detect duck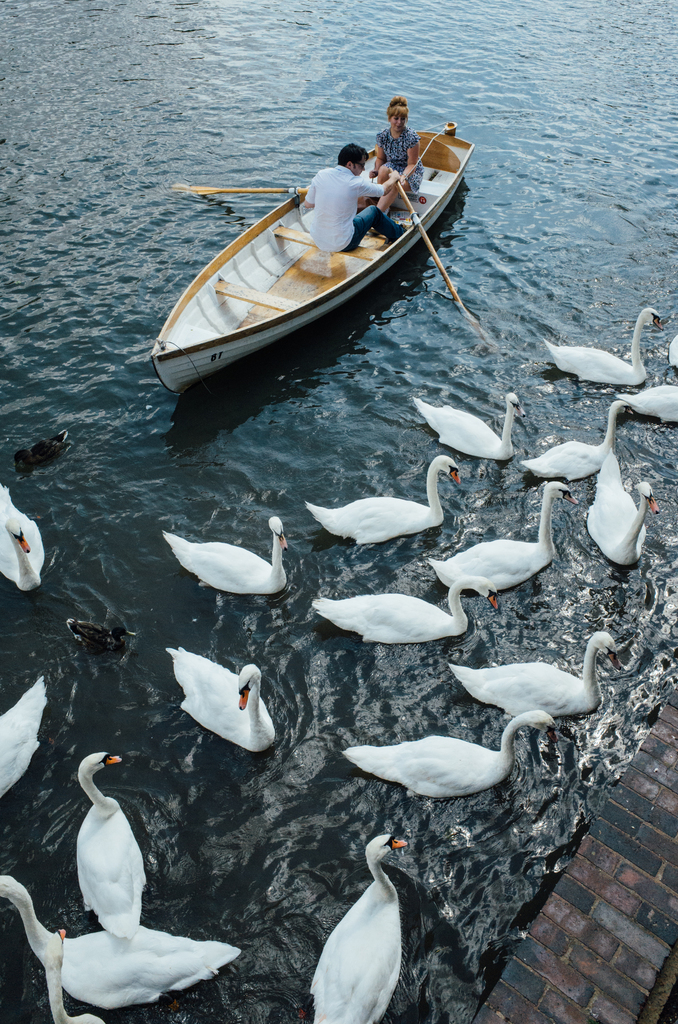
bbox=[20, 428, 70, 474]
